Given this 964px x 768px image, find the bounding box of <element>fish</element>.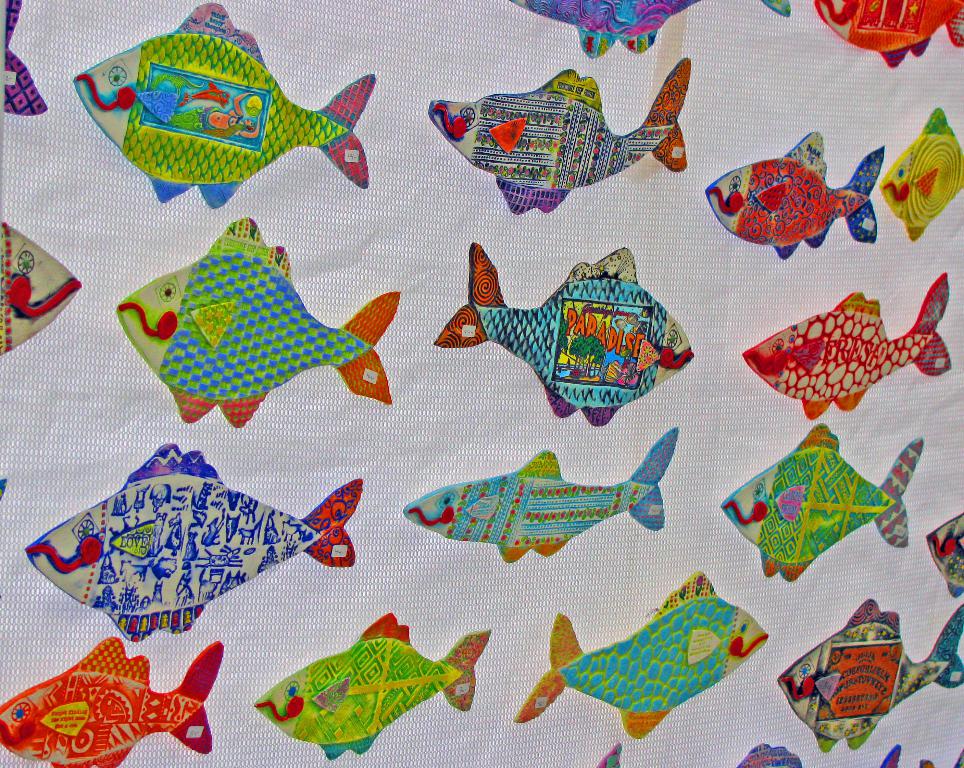
rect(723, 420, 924, 584).
